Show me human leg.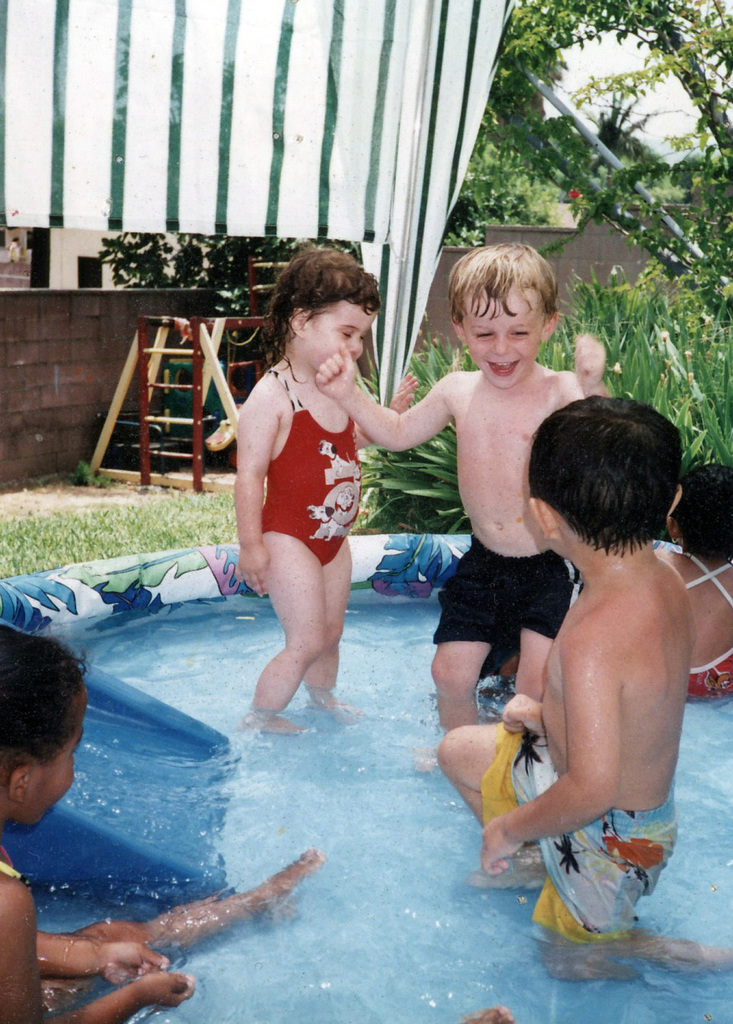
human leg is here: BBox(435, 721, 575, 900).
